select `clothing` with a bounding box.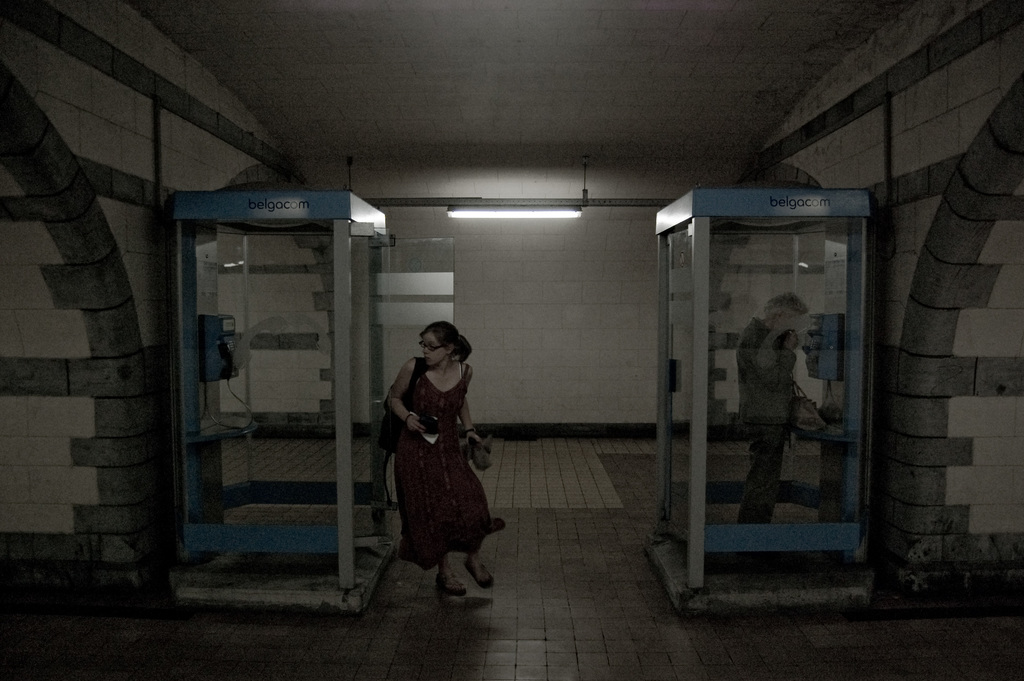
378:350:502:567.
